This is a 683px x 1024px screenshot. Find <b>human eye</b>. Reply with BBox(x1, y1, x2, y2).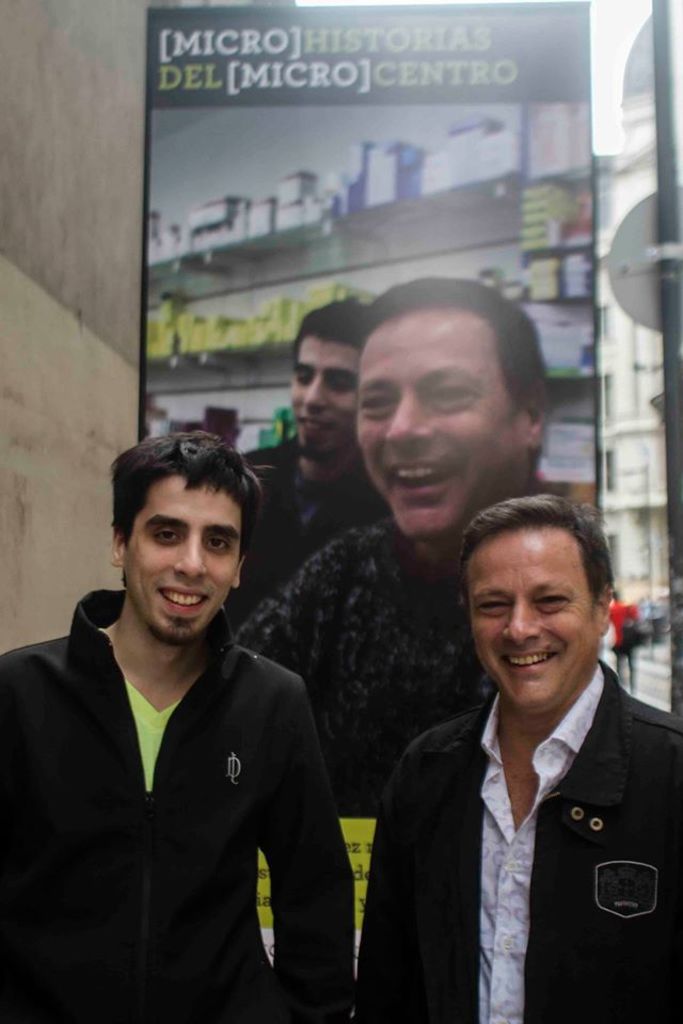
BBox(149, 530, 187, 549).
